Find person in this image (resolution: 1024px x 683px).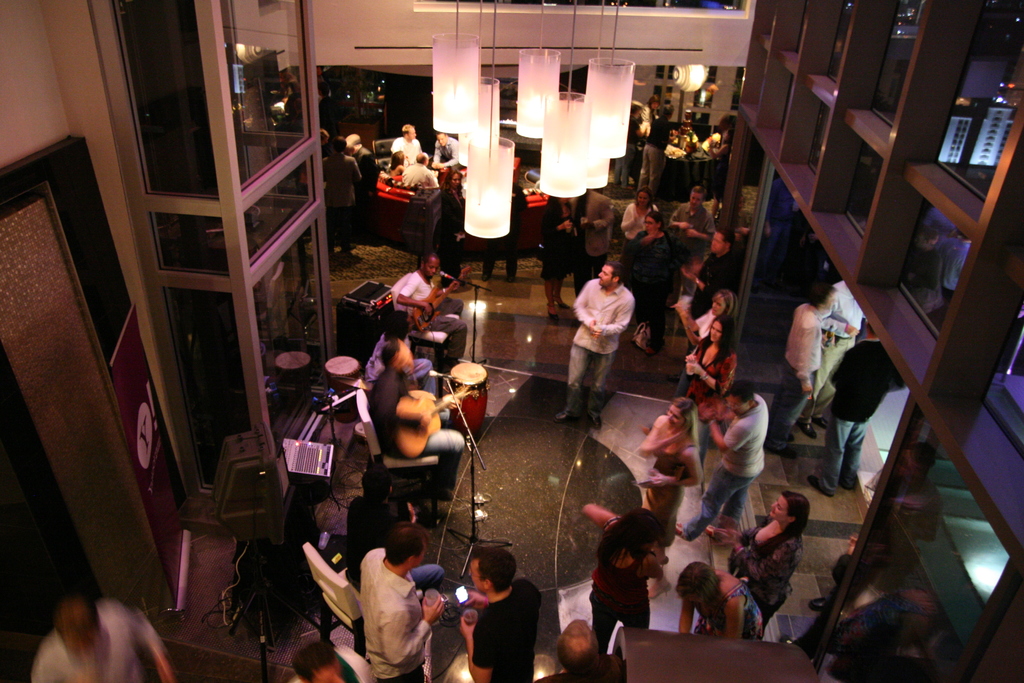
box=[675, 560, 763, 640].
